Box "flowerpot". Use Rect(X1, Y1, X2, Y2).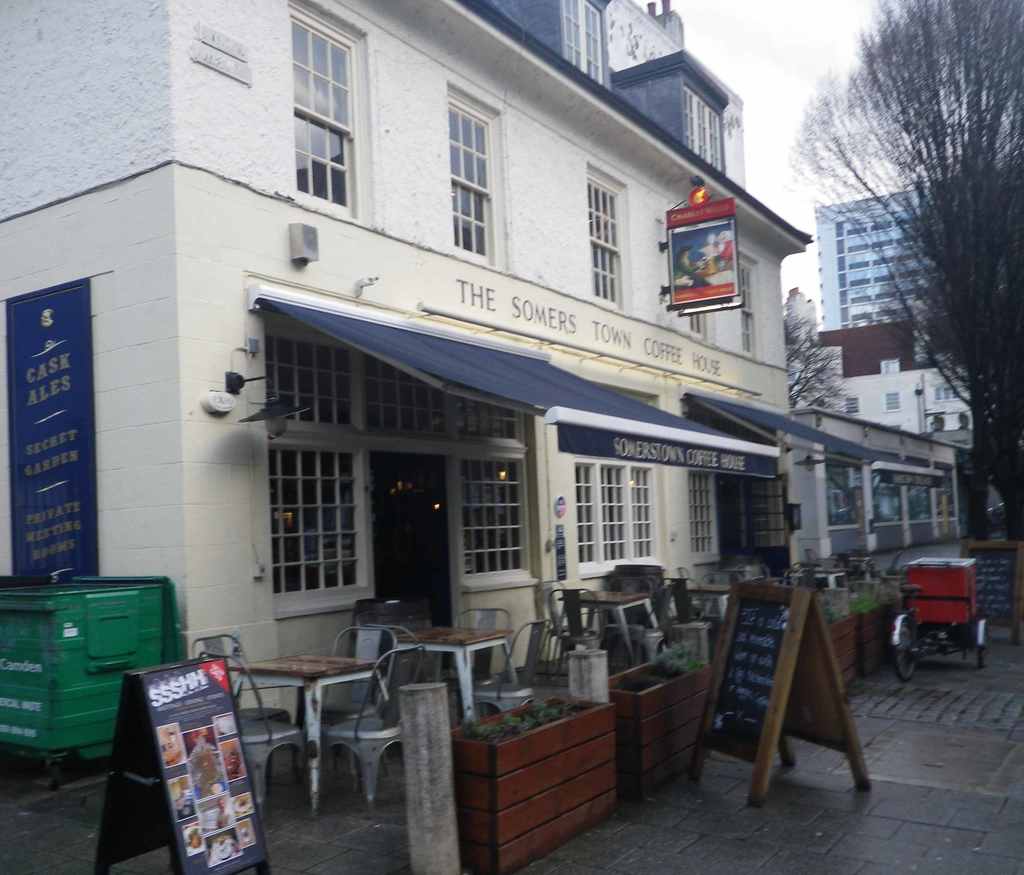
Rect(450, 694, 612, 874).
